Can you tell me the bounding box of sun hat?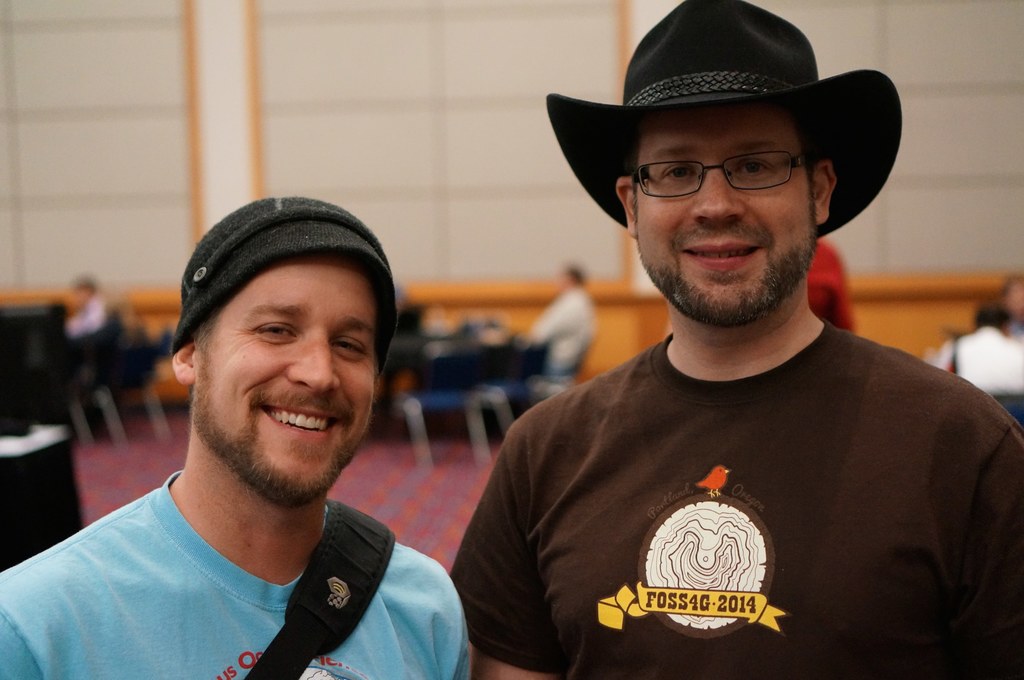
[168, 191, 394, 375].
